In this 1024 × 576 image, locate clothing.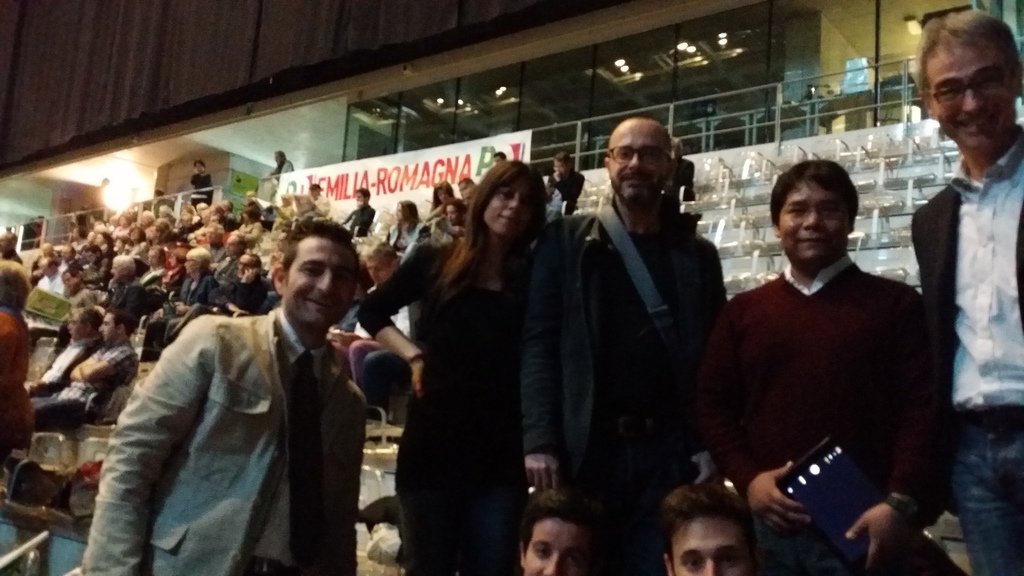
Bounding box: 268, 157, 294, 173.
